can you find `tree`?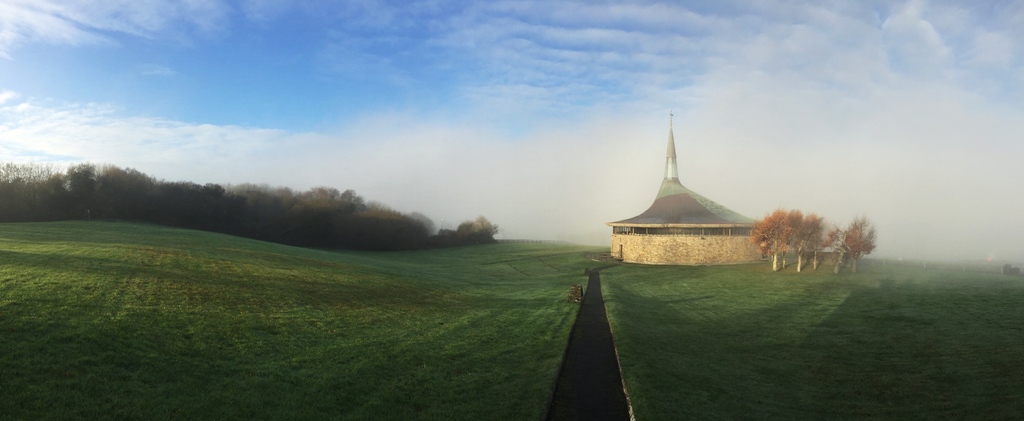
Yes, bounding box: (left=410, top=210, right=433, bottom=237).
